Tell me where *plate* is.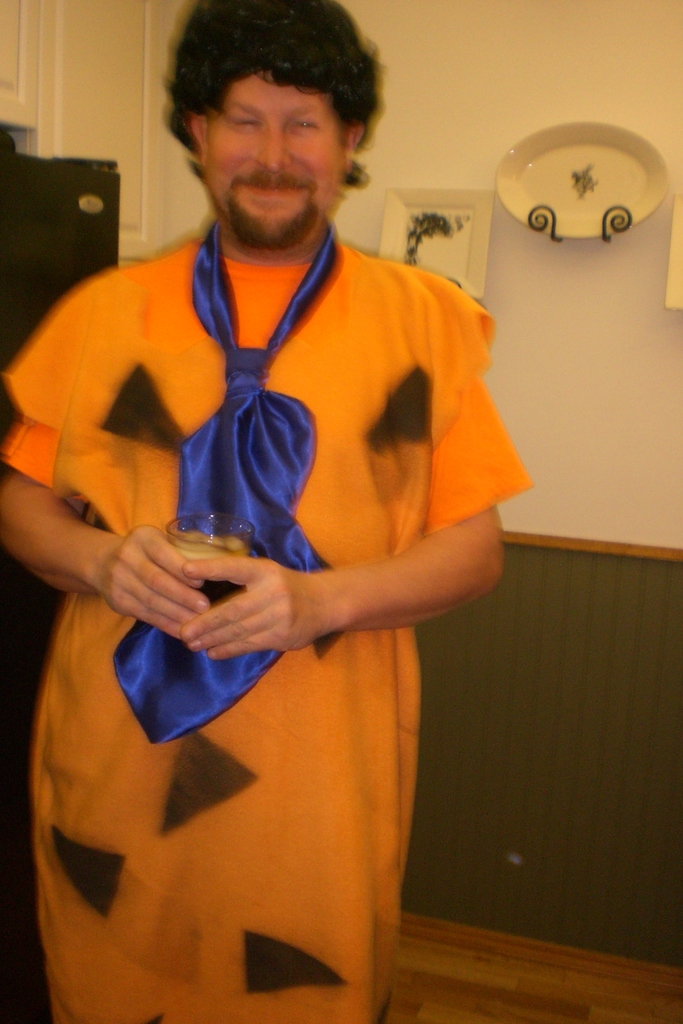
*plate* is at {"left": 664, "top": 194, "right": 682, "bottom": 309}.
